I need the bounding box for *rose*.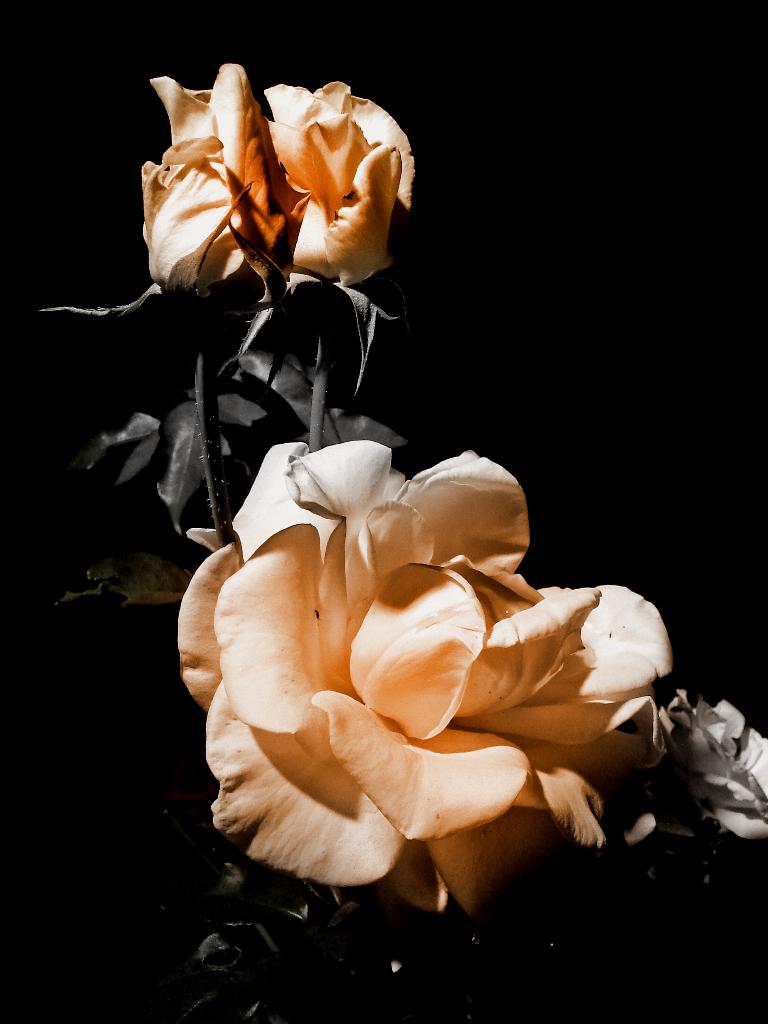
Here it is: 174:440:675:920.
